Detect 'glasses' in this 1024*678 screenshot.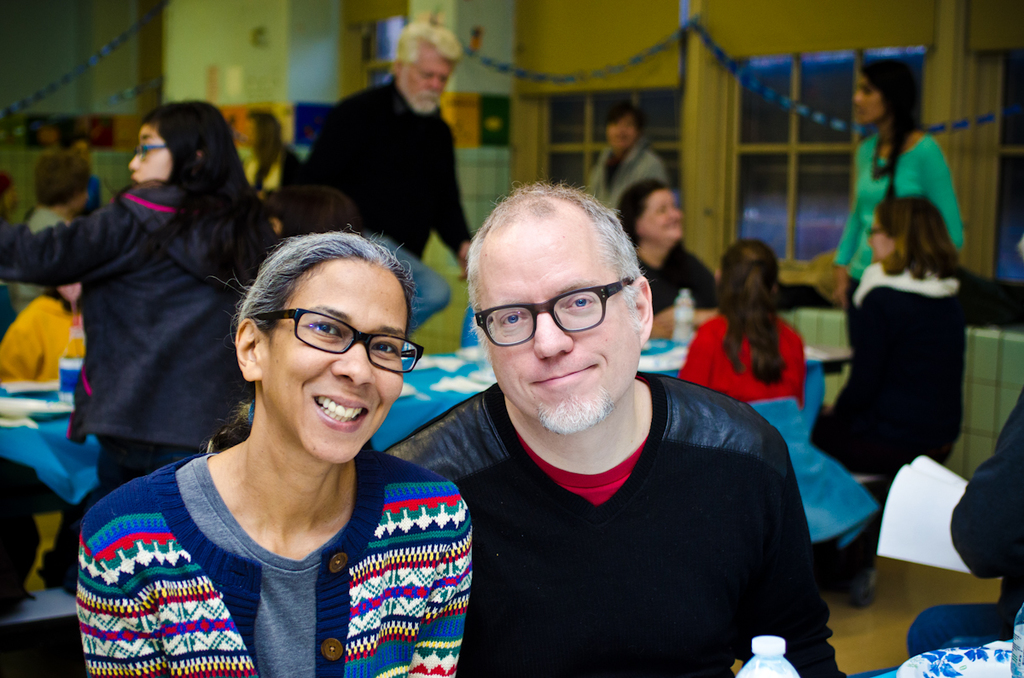
Detection: 864:228:890:242.
